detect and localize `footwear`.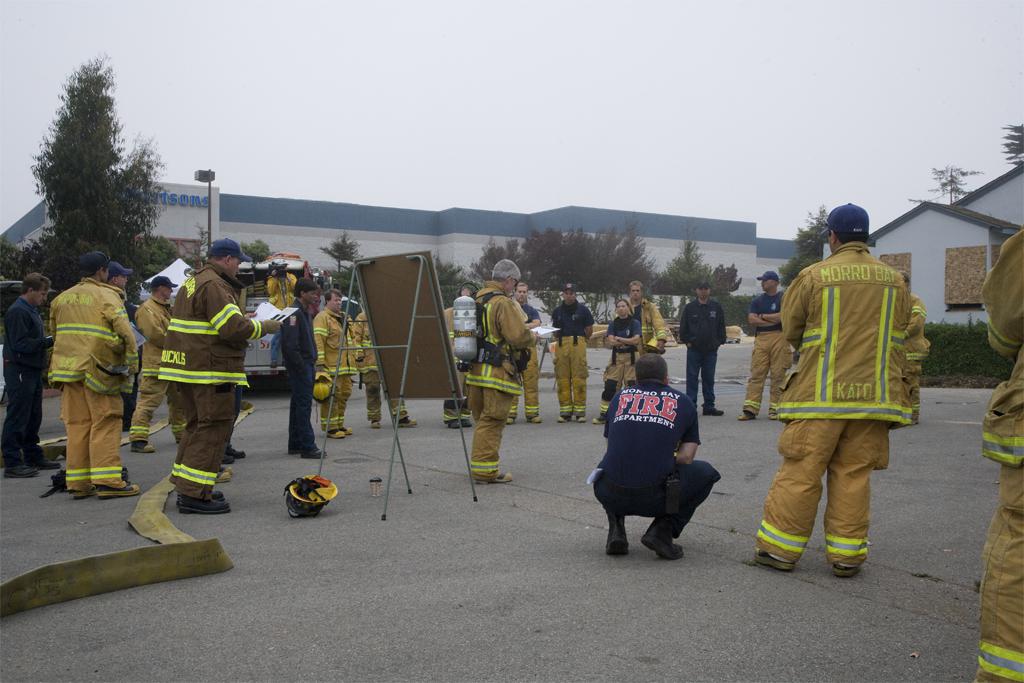
Localized at (x1=323, y1=429, x2=345, y2=438).
